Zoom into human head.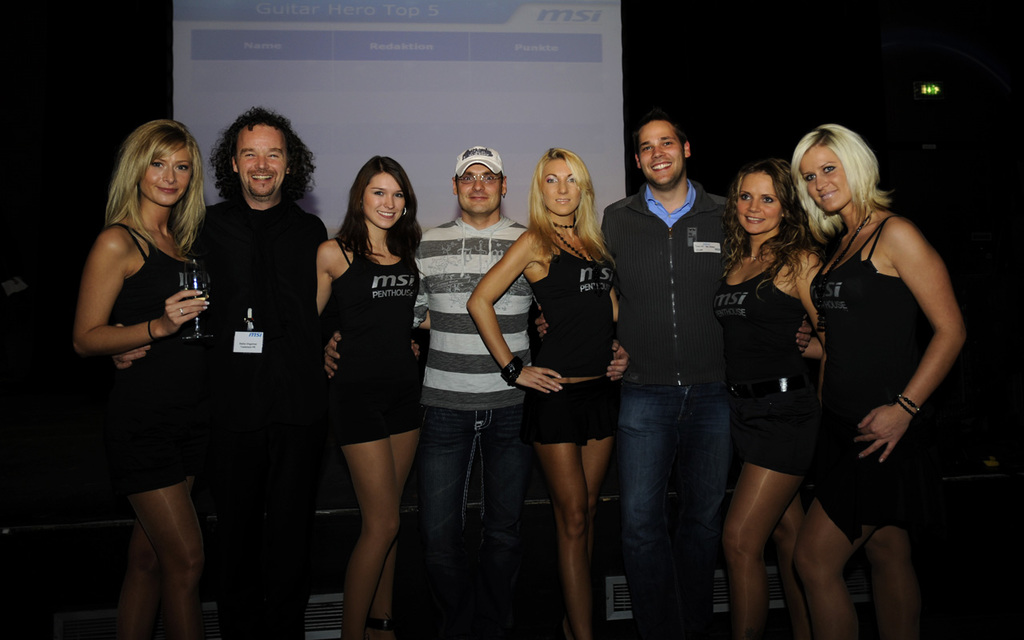
Zoom target: rect(734, 161, 797, 238).
